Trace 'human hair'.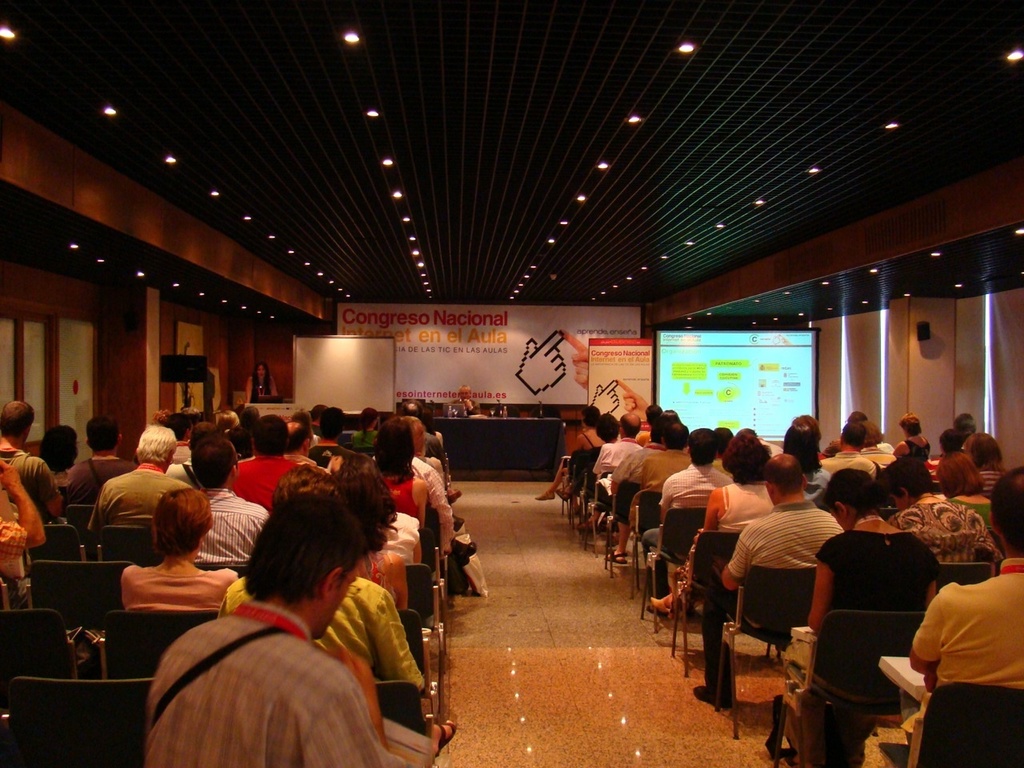
Traced to region(0, 400, 34, 438).
